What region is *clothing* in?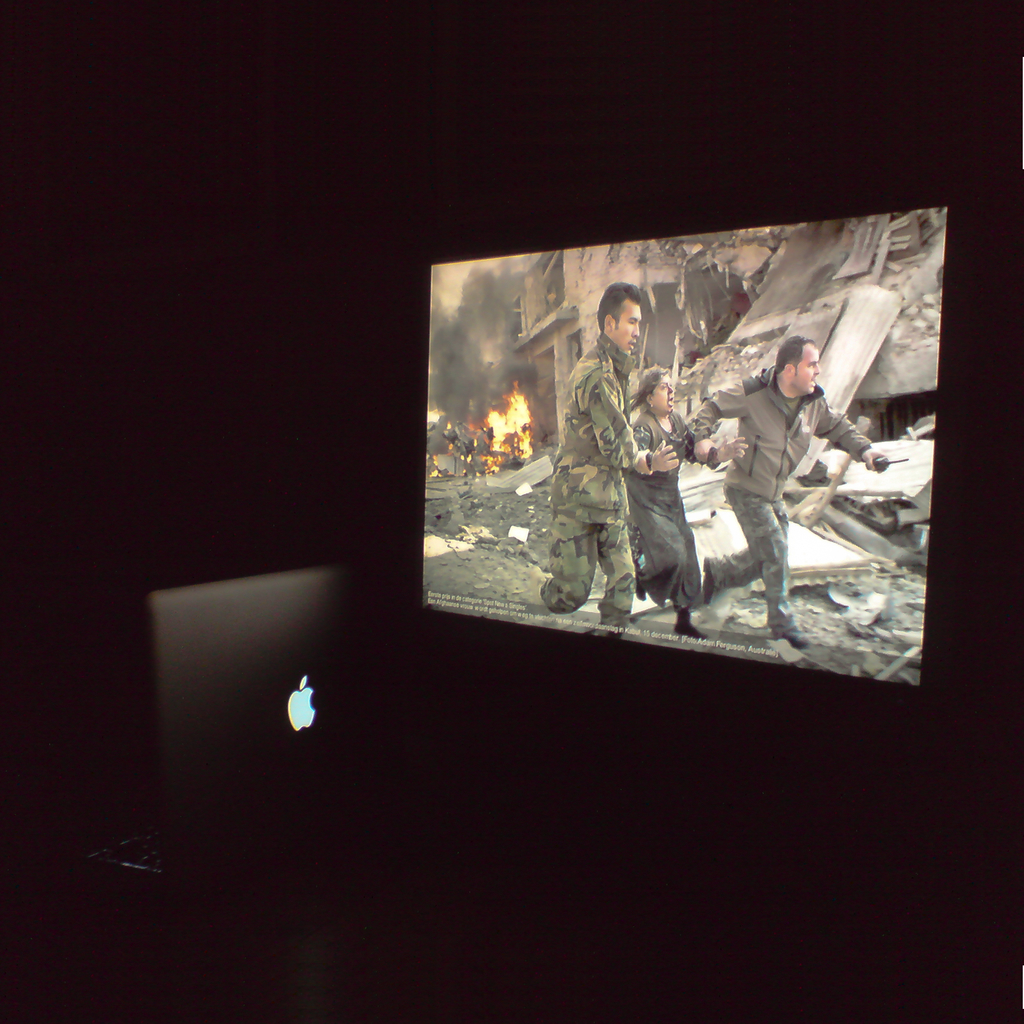
713 341 883 627.
